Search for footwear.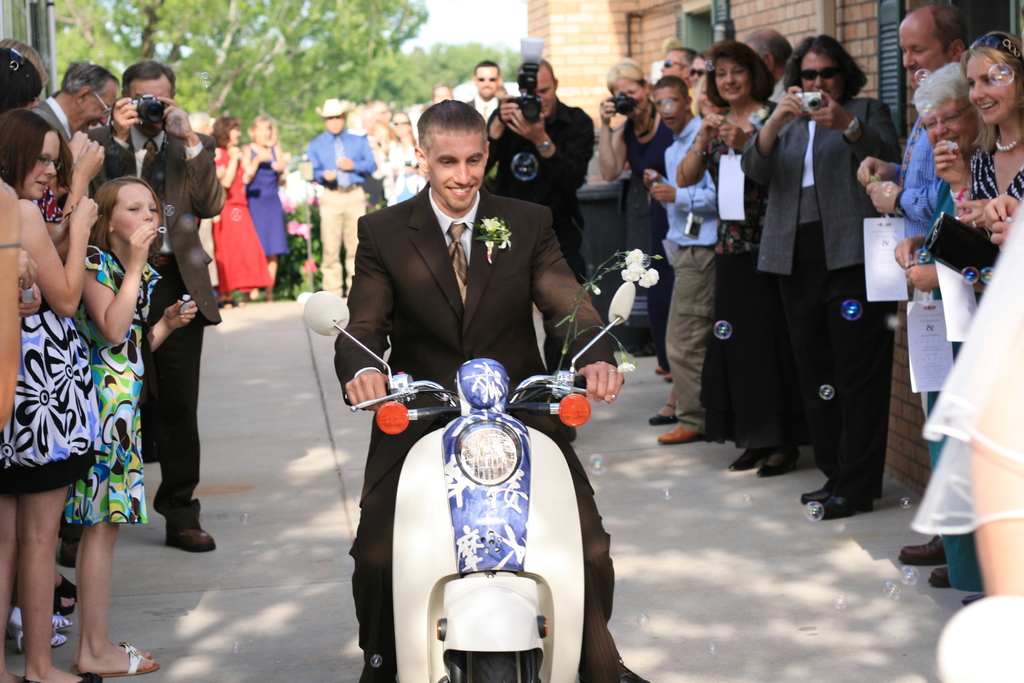
Found at [x1=163, y1=523, x2=218, y2=552].
